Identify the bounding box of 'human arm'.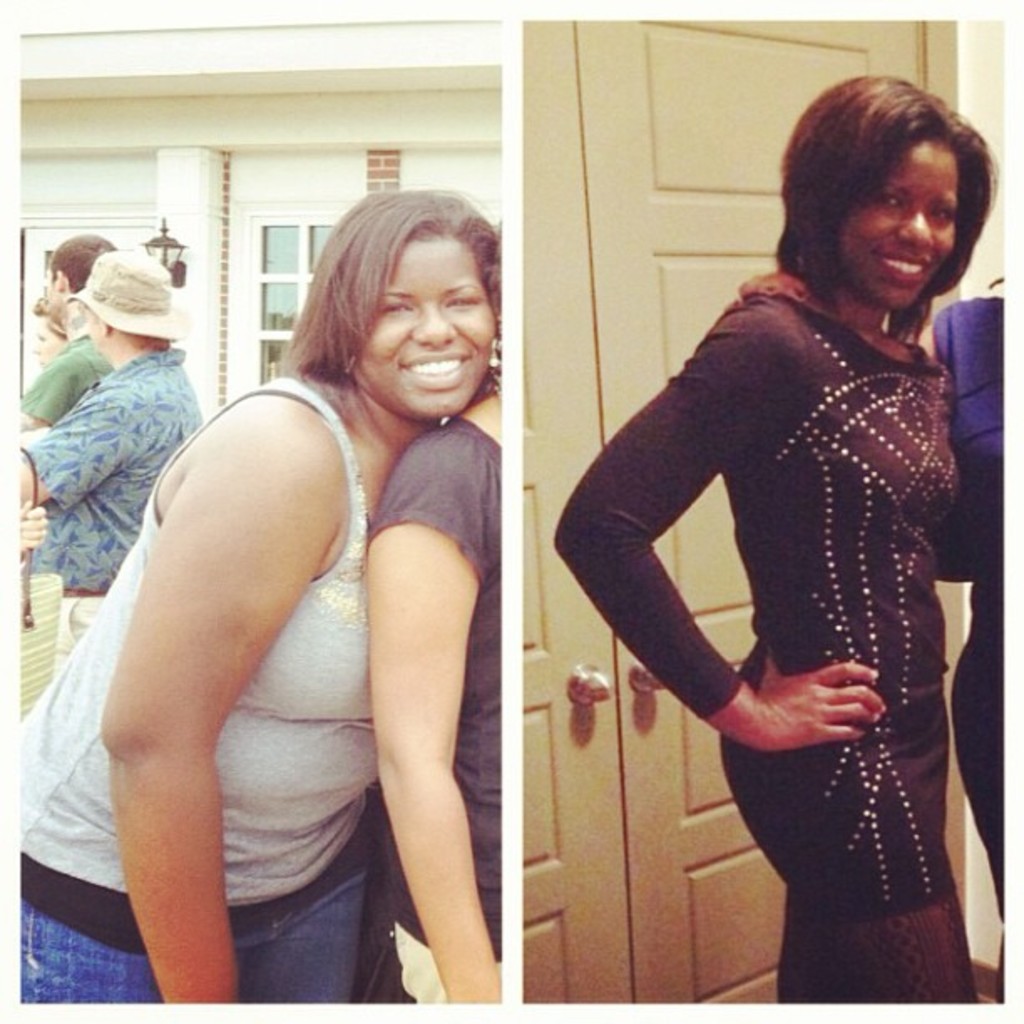
left=550, top=303, right=893, bottom=758.
